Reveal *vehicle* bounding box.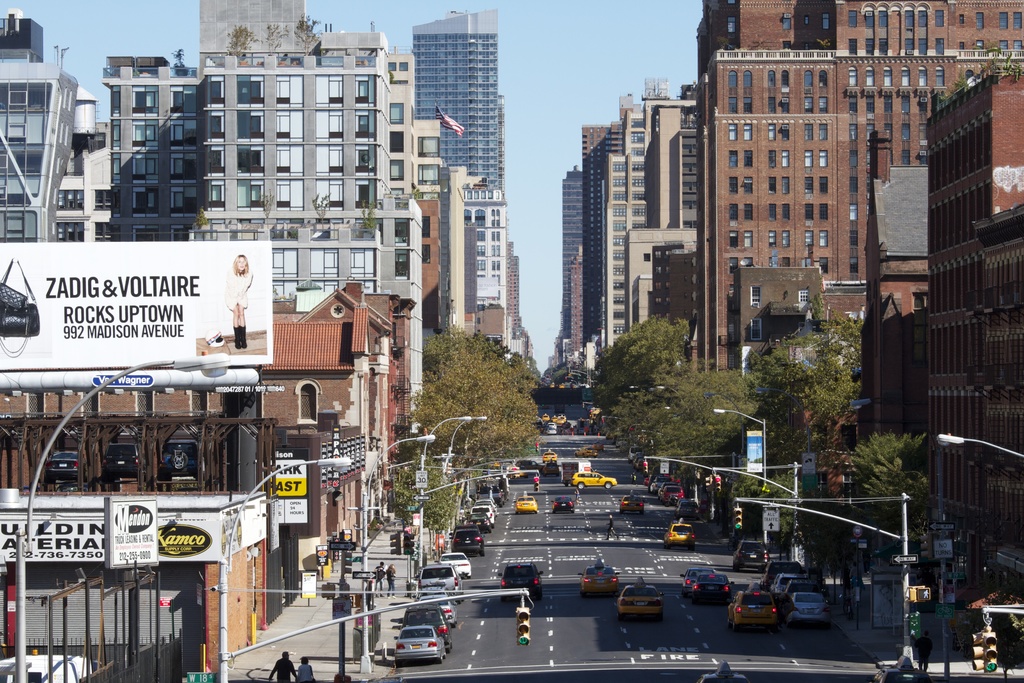
Revealed: box(476, 498, 499, 517).
